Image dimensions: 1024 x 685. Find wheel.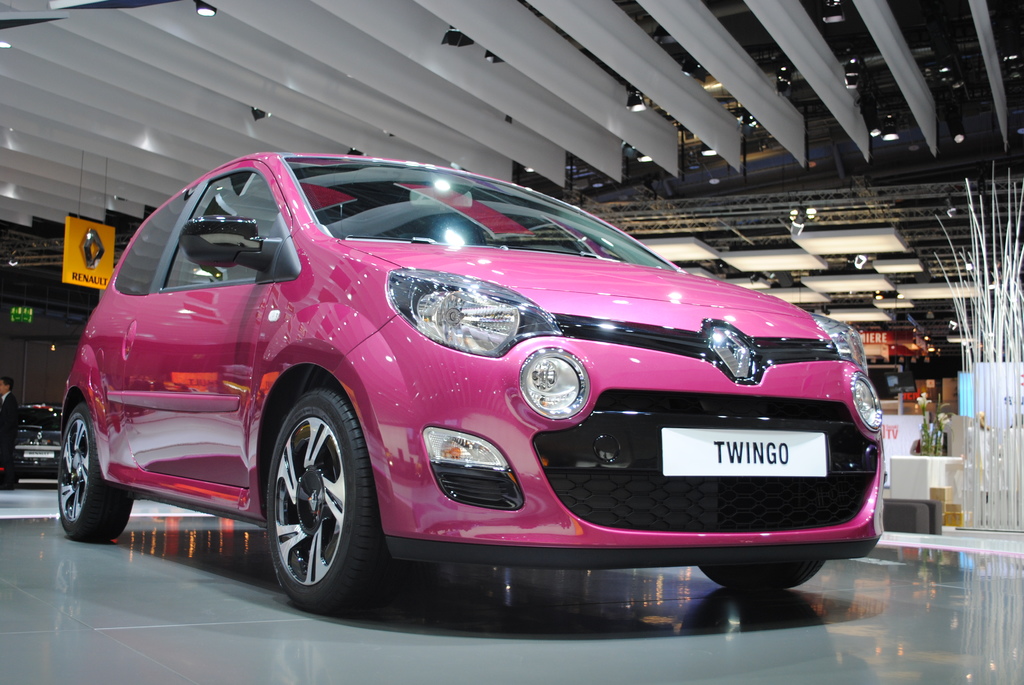
l=262, t=389, r=378, b=608.
